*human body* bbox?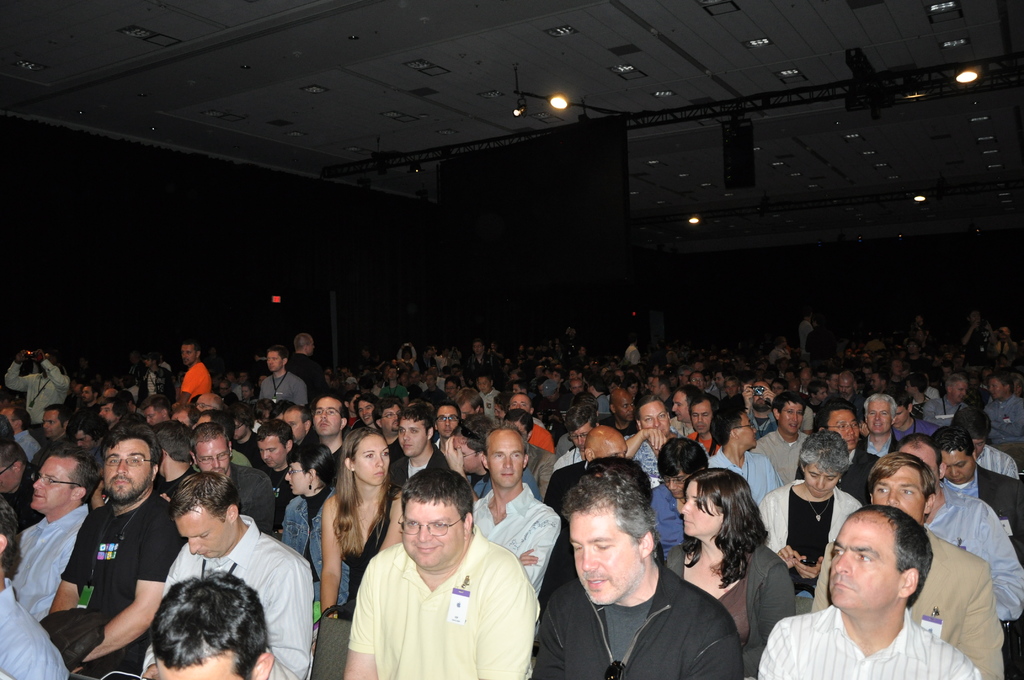
left=771, top=380, right=780, bottom=391
